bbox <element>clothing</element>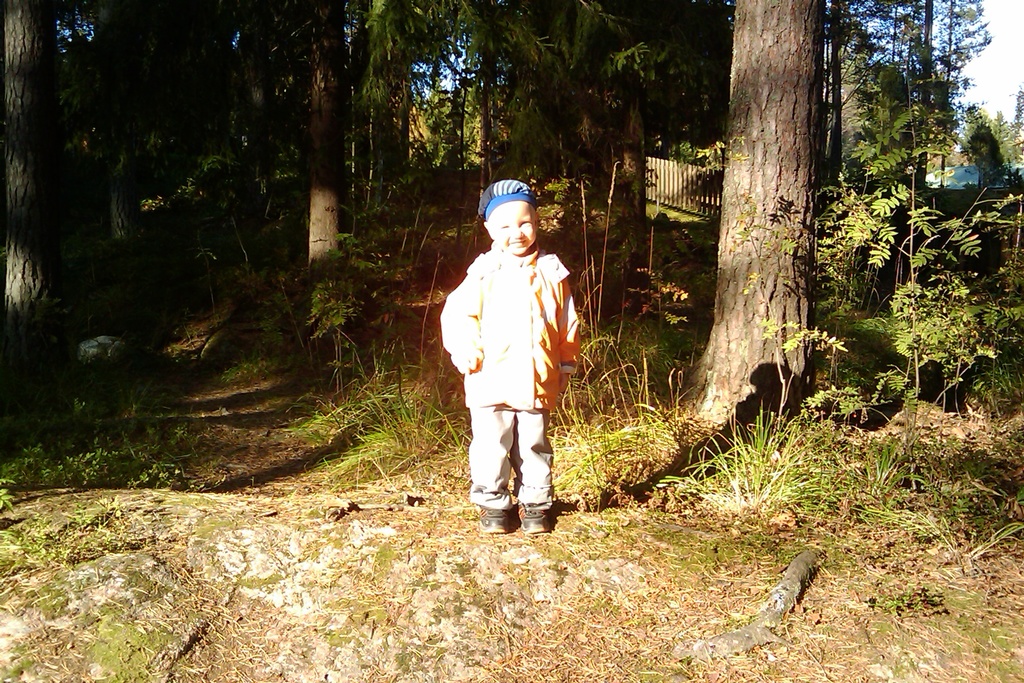
(453,204,588,499)
